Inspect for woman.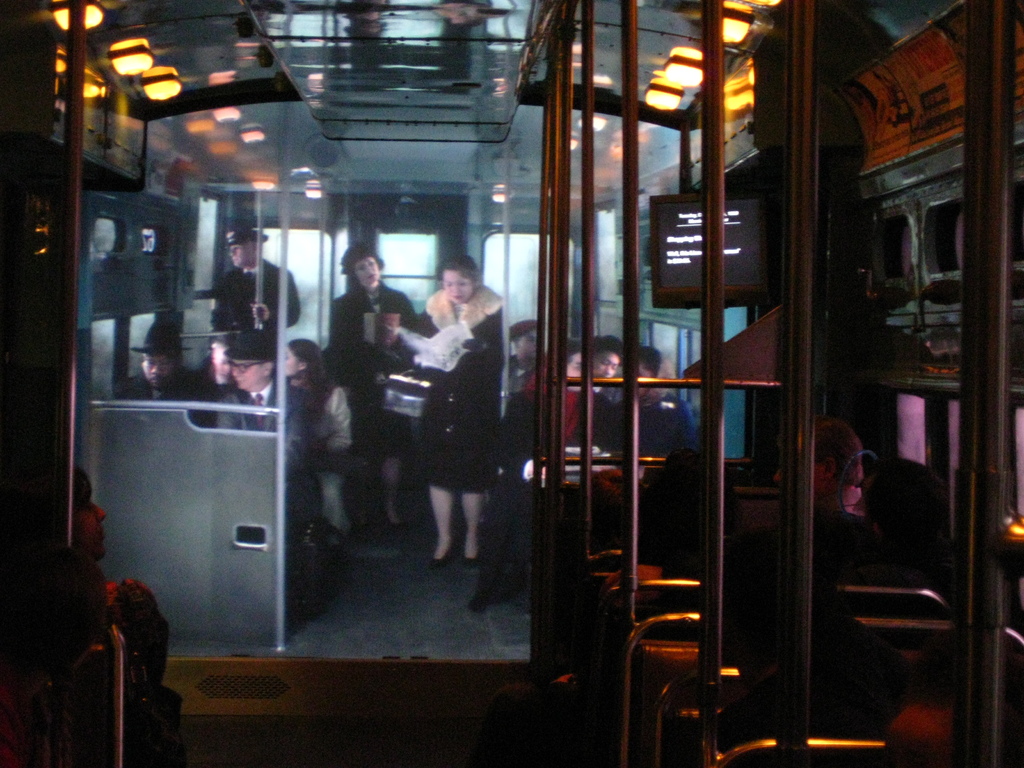
Inspection: [31,460,193,767].
